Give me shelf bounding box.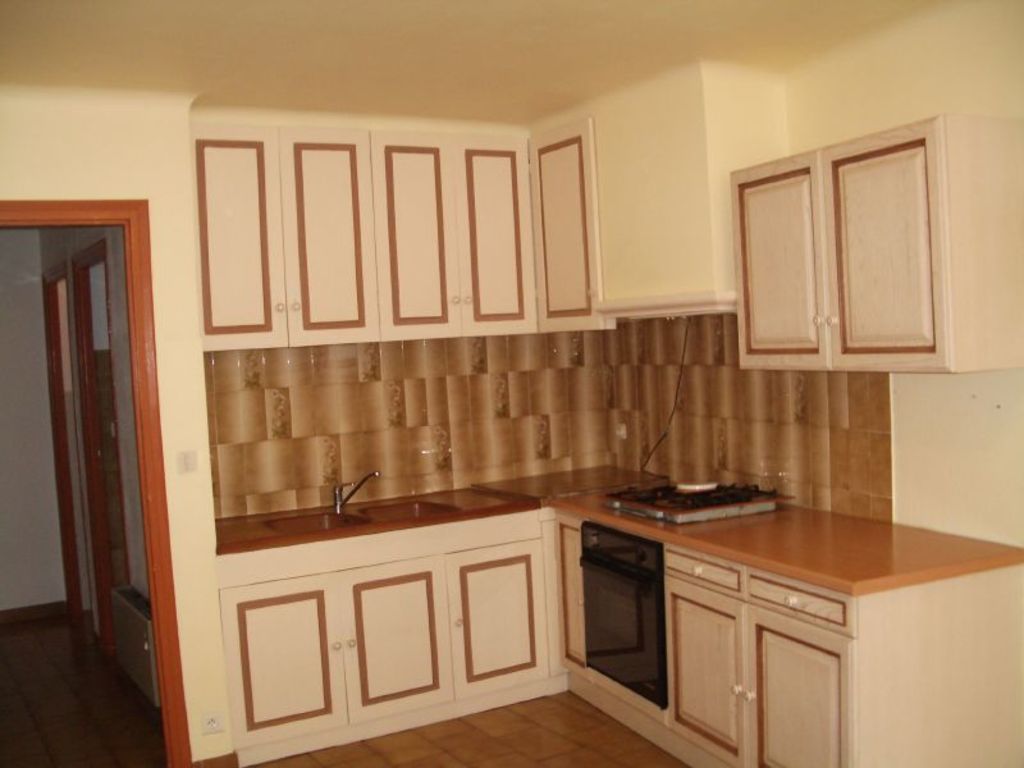
<bbox>189, 65, 765, 362</bbox>.
